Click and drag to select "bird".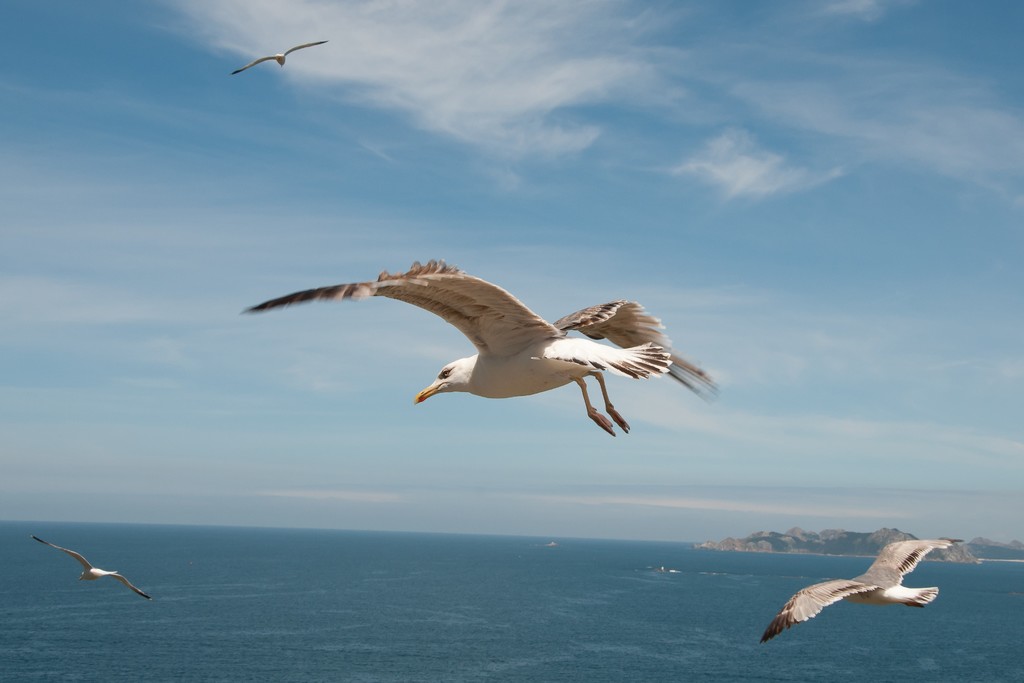
Selection: x1=235 y1=257 x2=714 y2=432.
